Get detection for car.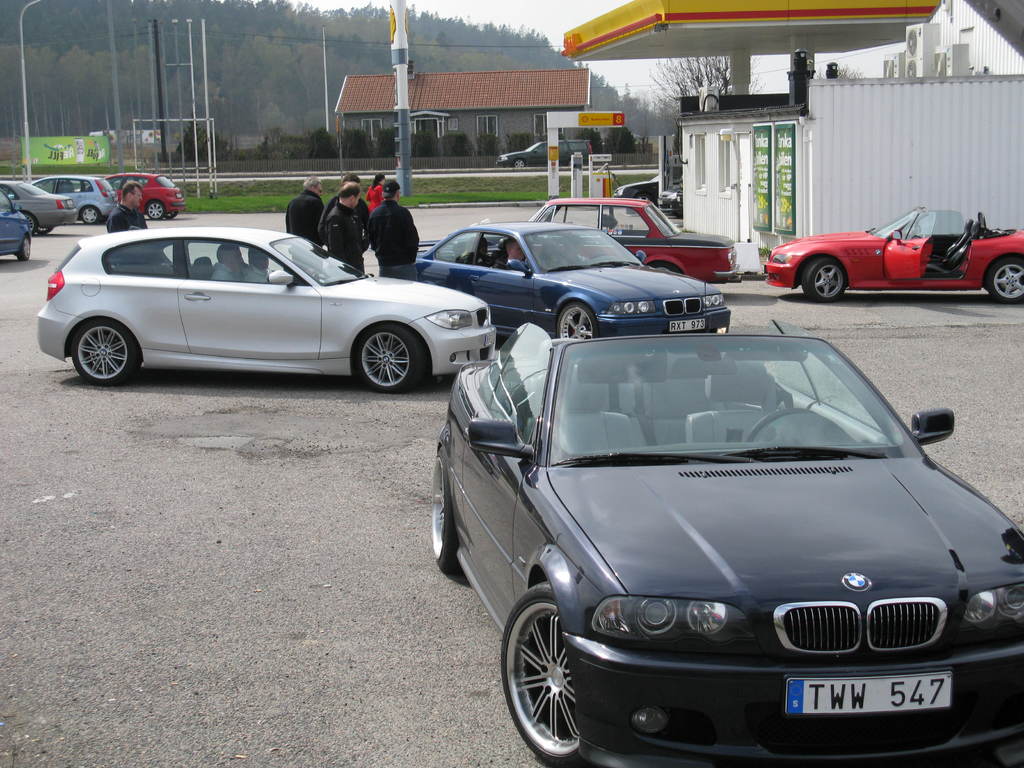
Detection: Rect(528, 195, 739, 282).
